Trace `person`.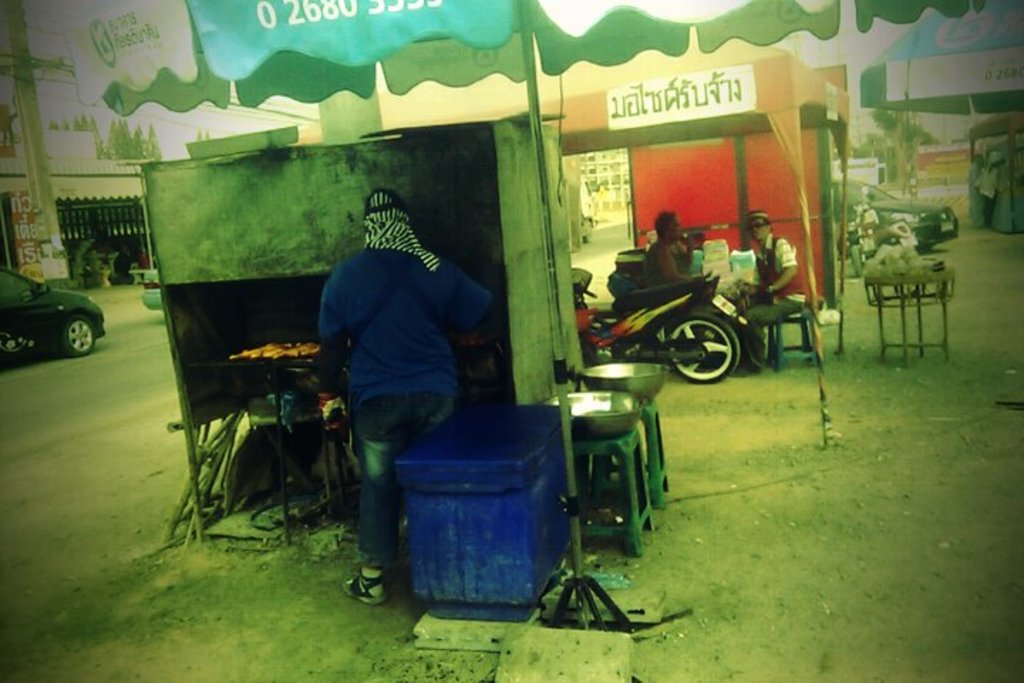
Traced to bbox=[314, 188, 496, 606].
